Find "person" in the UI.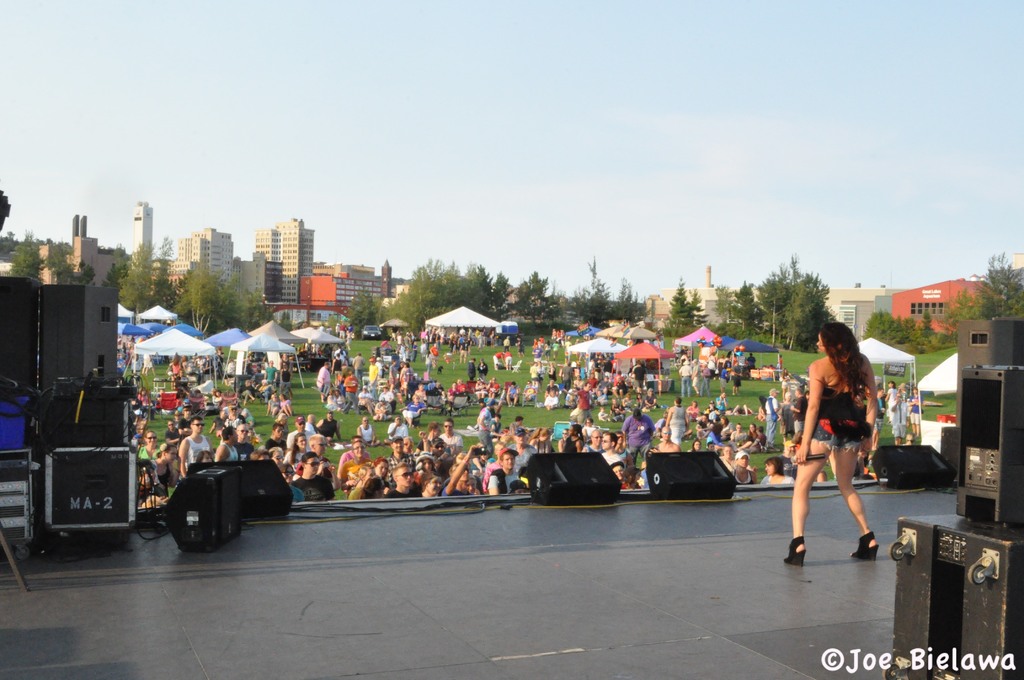
UI element at [left=254, top=378, right=271, bottom=406].
